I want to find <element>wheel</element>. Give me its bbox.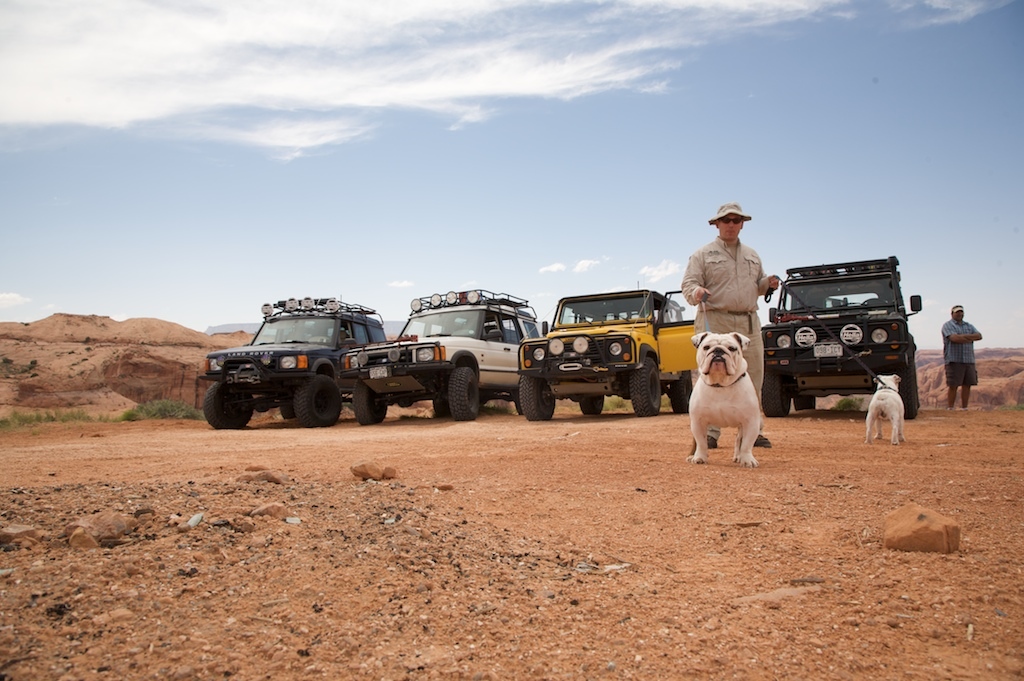
516:370:553:422.
